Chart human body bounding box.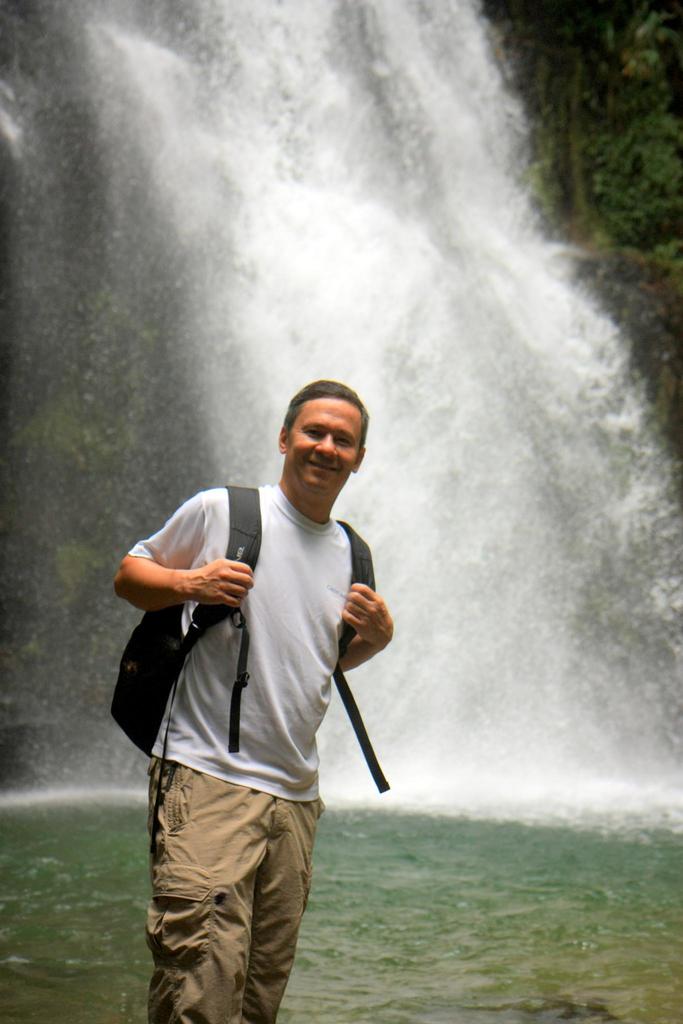
Charted: (136, 403, 406, 956).
